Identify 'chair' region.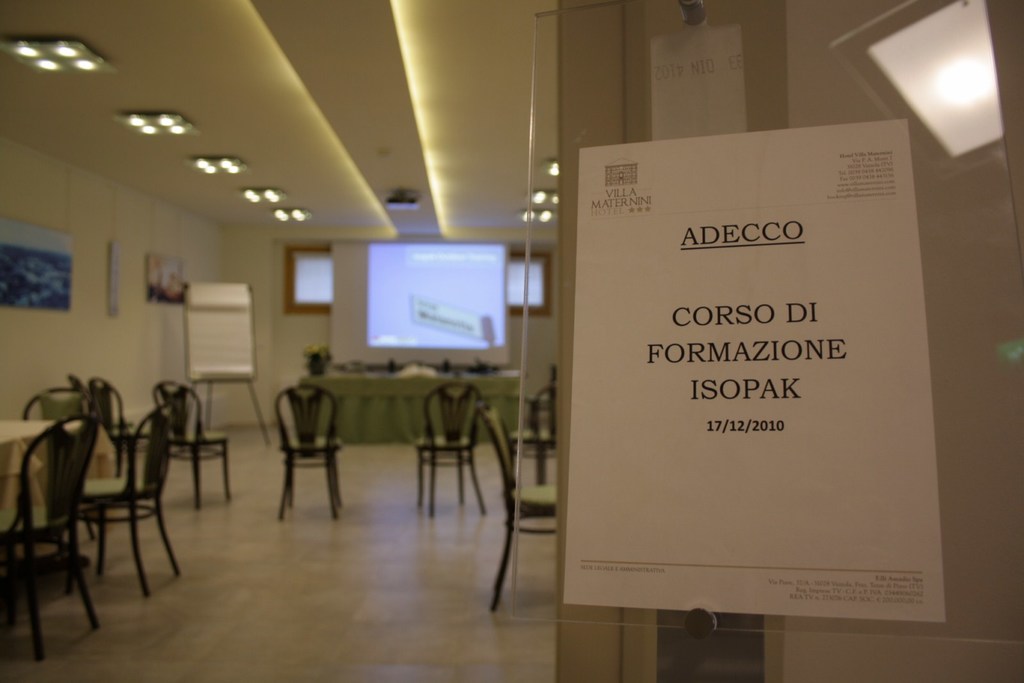
Region: {"x1": 259, "y1": 365, "x2": 348, "y2": 536}.
